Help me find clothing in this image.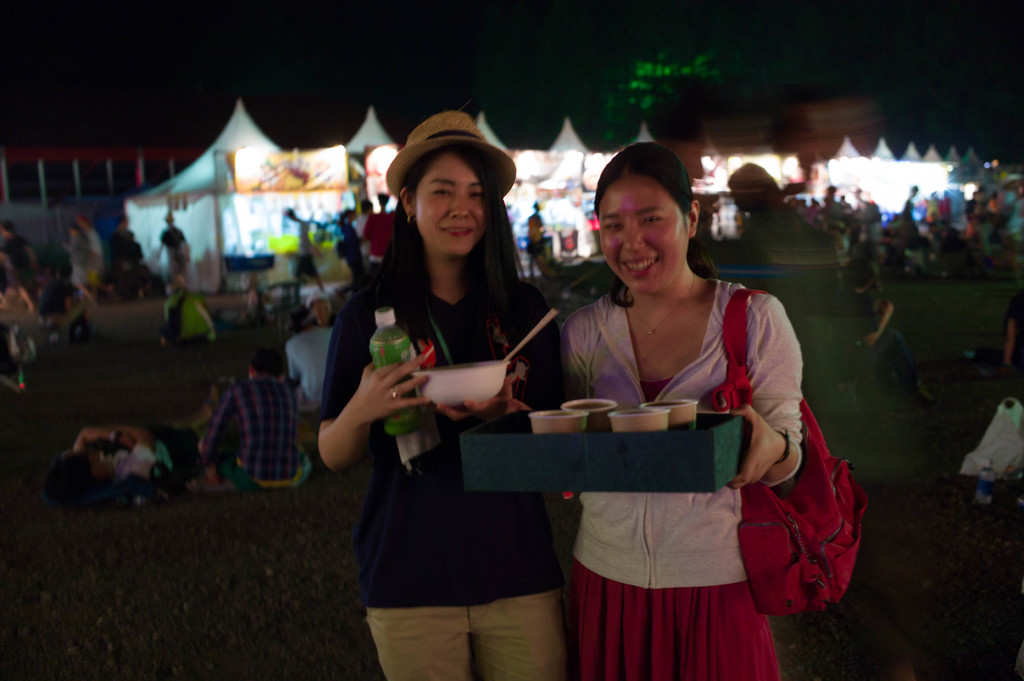
Found it: pyautogui.locateOnScreen(324, 204, 557, 624).
